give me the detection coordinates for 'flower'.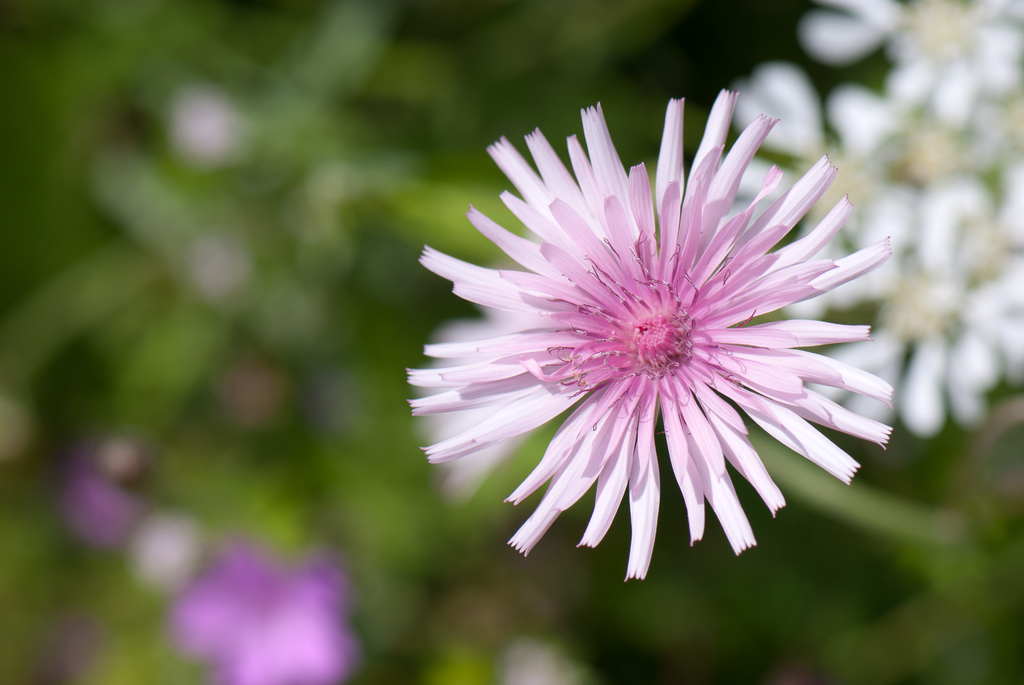
crop(684, 0, 1023, 443).
